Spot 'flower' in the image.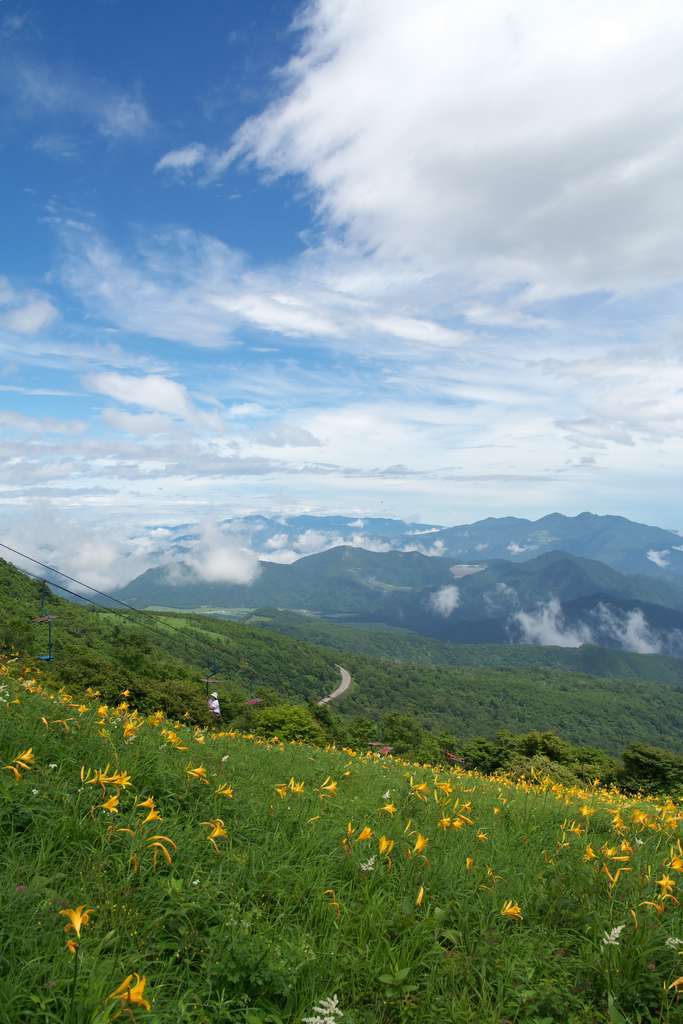
'flower' found at box(665, 845, 682, 872).
